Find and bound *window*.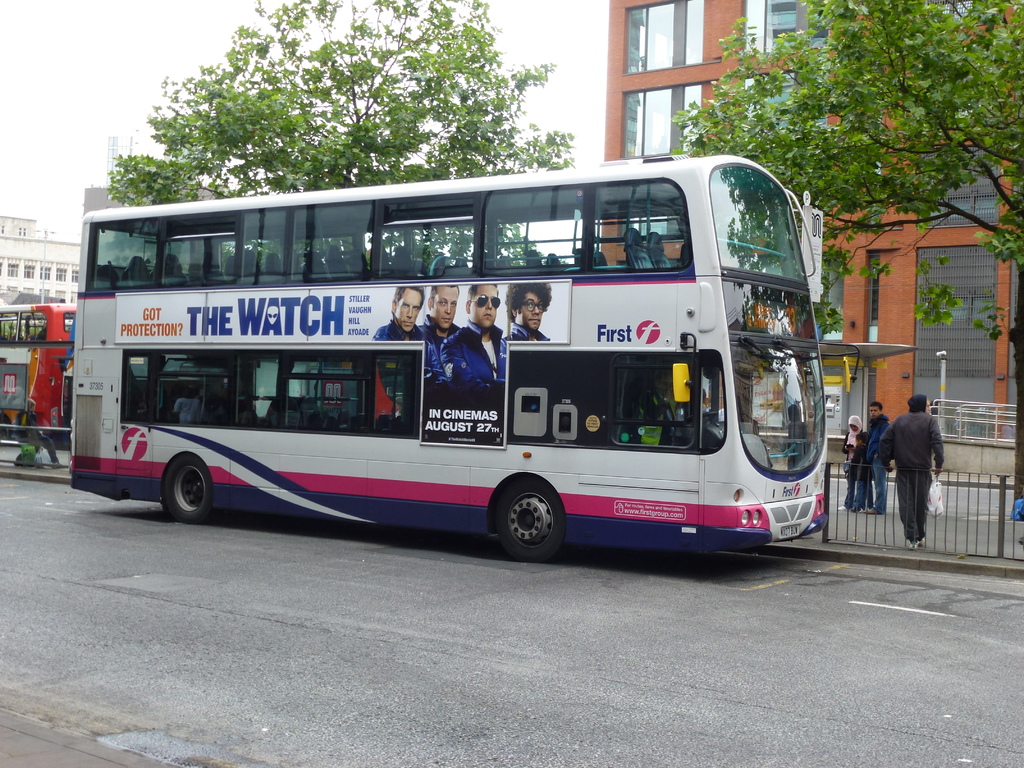
Bound: [x1=6, y1=261, x2=15, y2=275].
